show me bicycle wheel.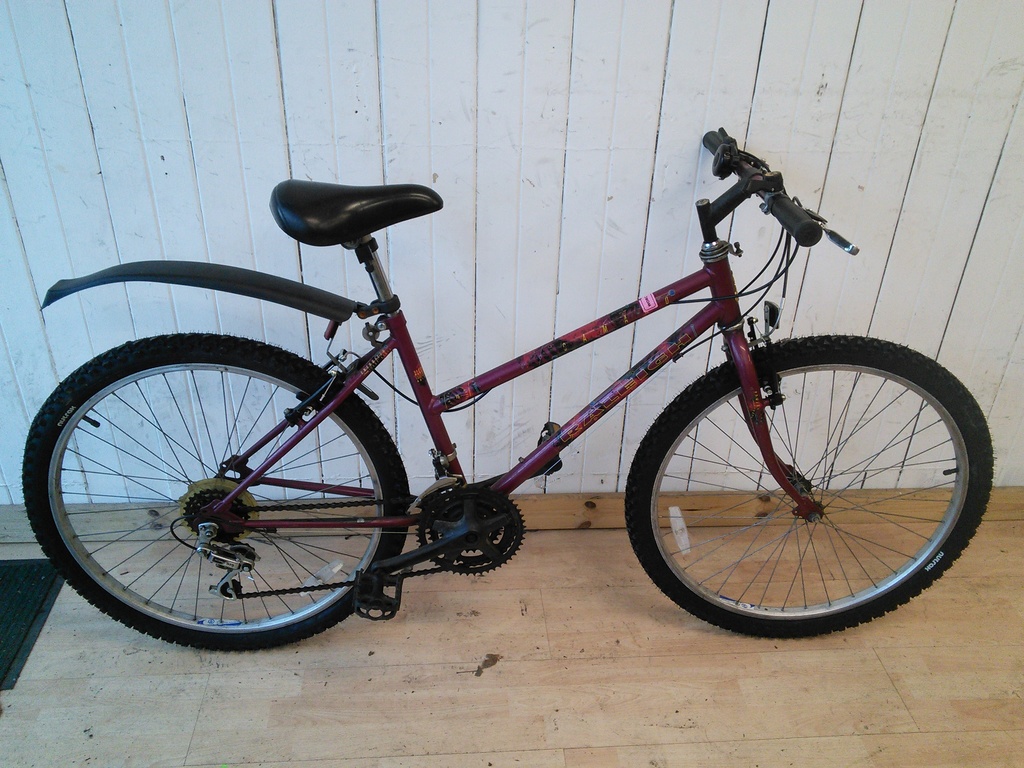
bicycle wheel is here: [x1=26, y1=331, x2=424, y2=661].
